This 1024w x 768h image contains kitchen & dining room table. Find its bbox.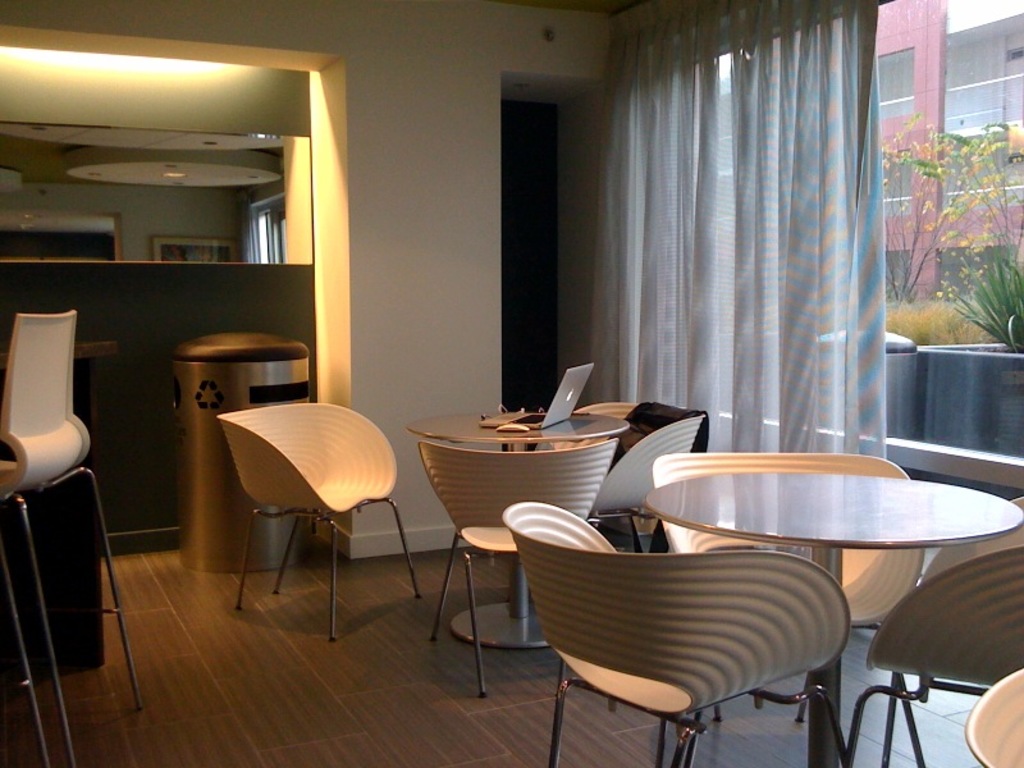
(x1=214, y1=399, x2=708, y2=700).
